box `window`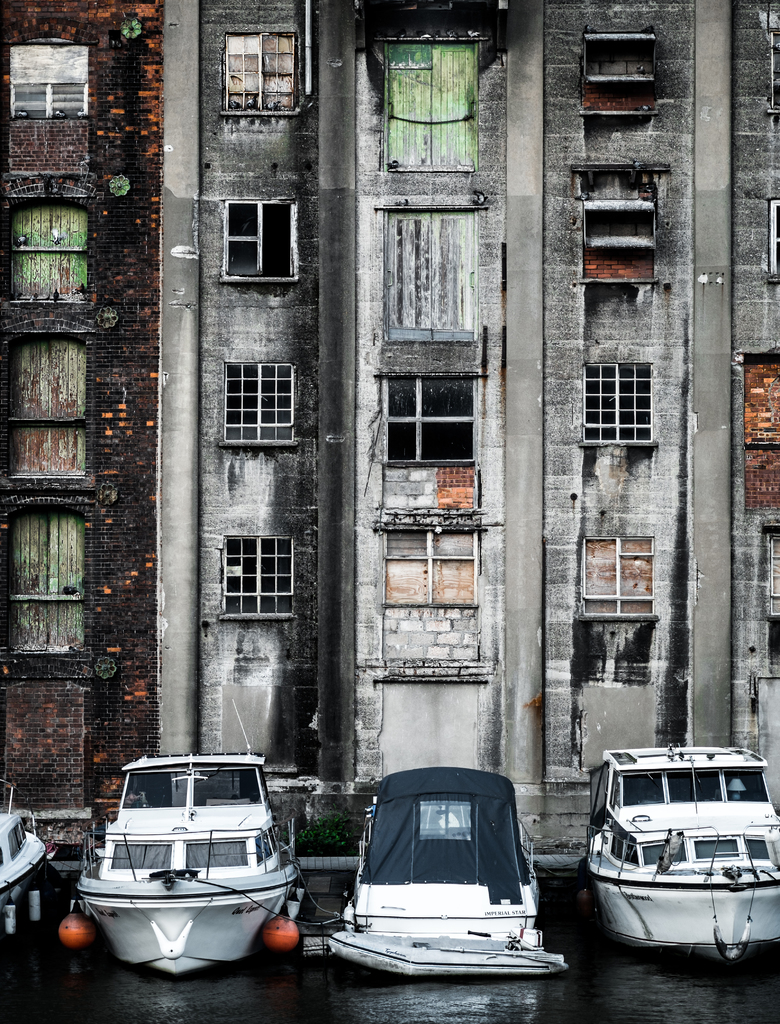
<box>767,202,779,280</box>
